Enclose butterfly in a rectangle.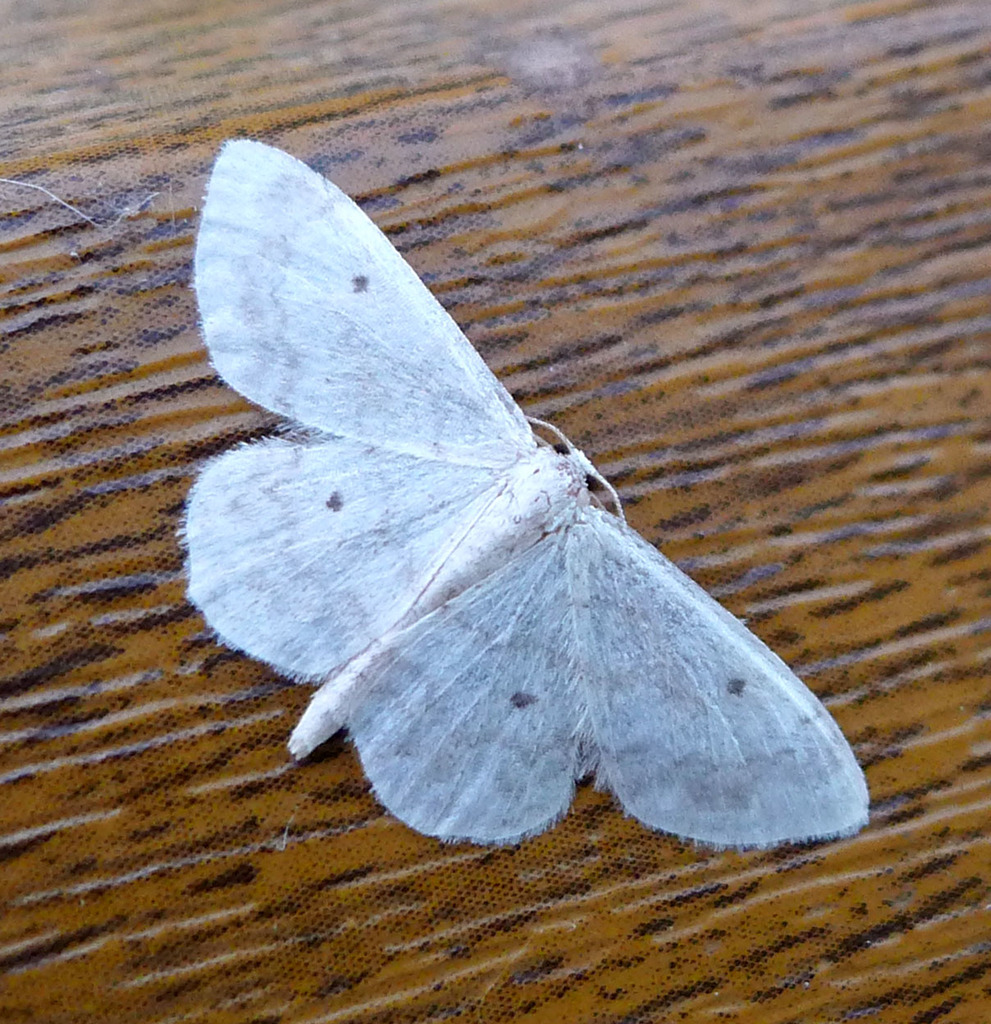
pyautogui.locateOnScreen(178, 141, 843, 862).
